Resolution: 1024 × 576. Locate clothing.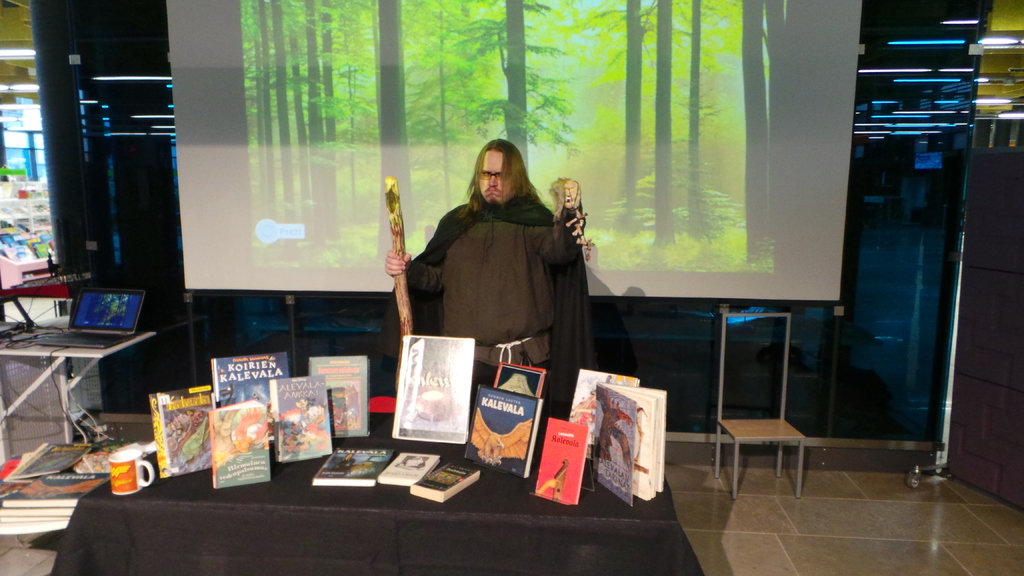
l=395, t=156, r=585, b=370.
